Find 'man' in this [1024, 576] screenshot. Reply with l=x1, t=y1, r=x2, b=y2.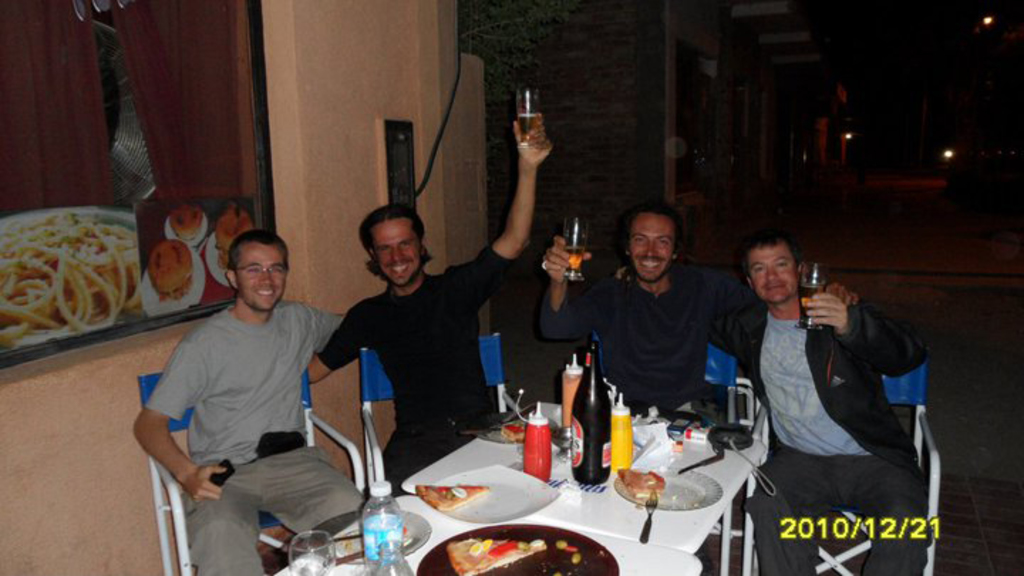
l=303, t=107, r=555, b=498.
